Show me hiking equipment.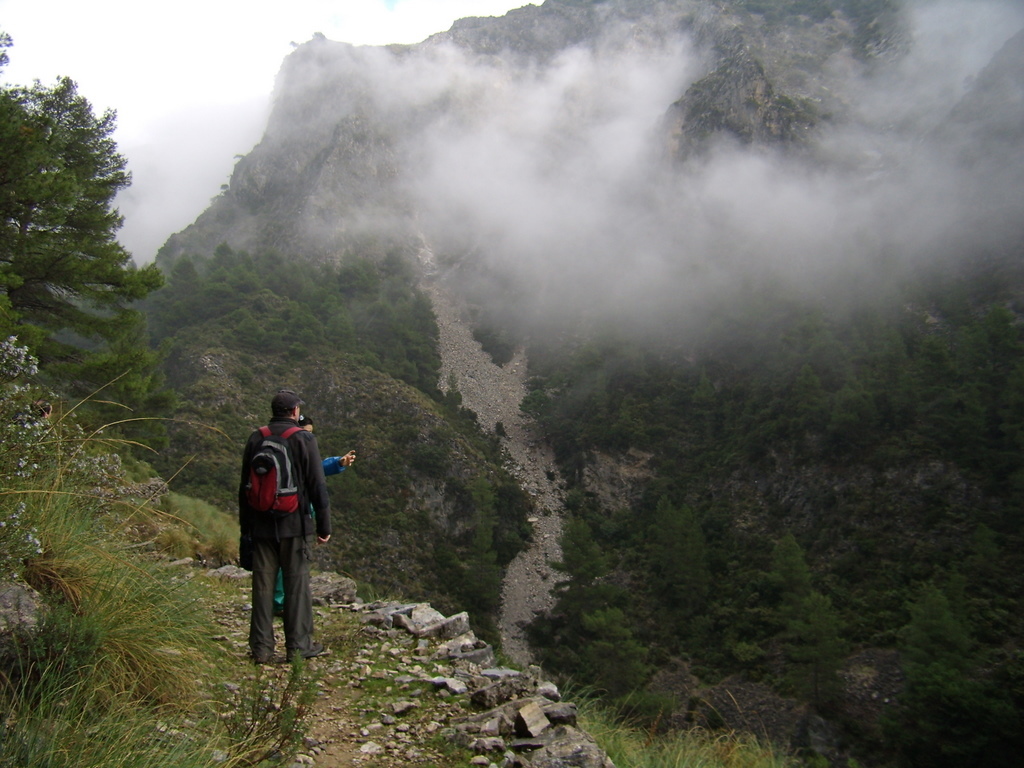
hiking equipment is here: 235, 427, 307, 546.
